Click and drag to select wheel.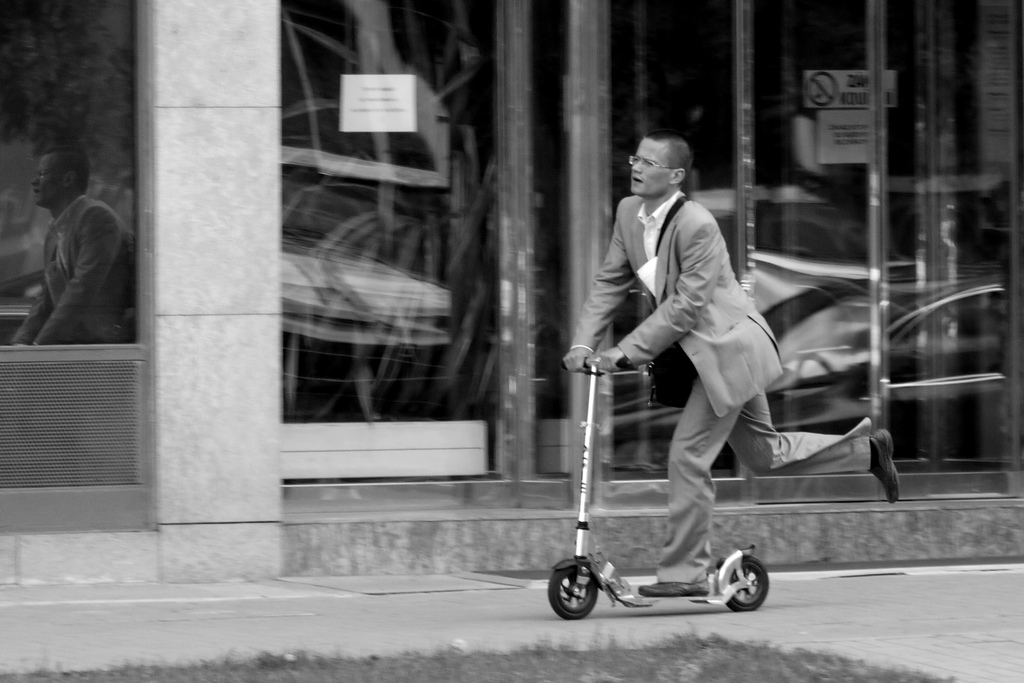
Selection: box=[545, 561, 598, 620].
